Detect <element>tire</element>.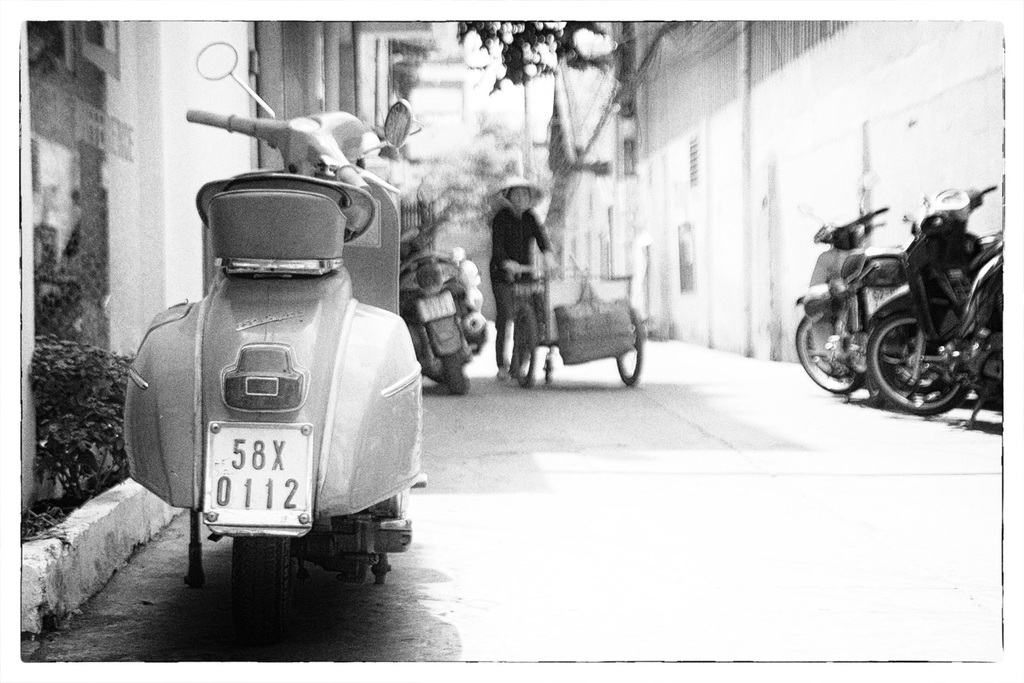
Detected at 236 538 290 628.
